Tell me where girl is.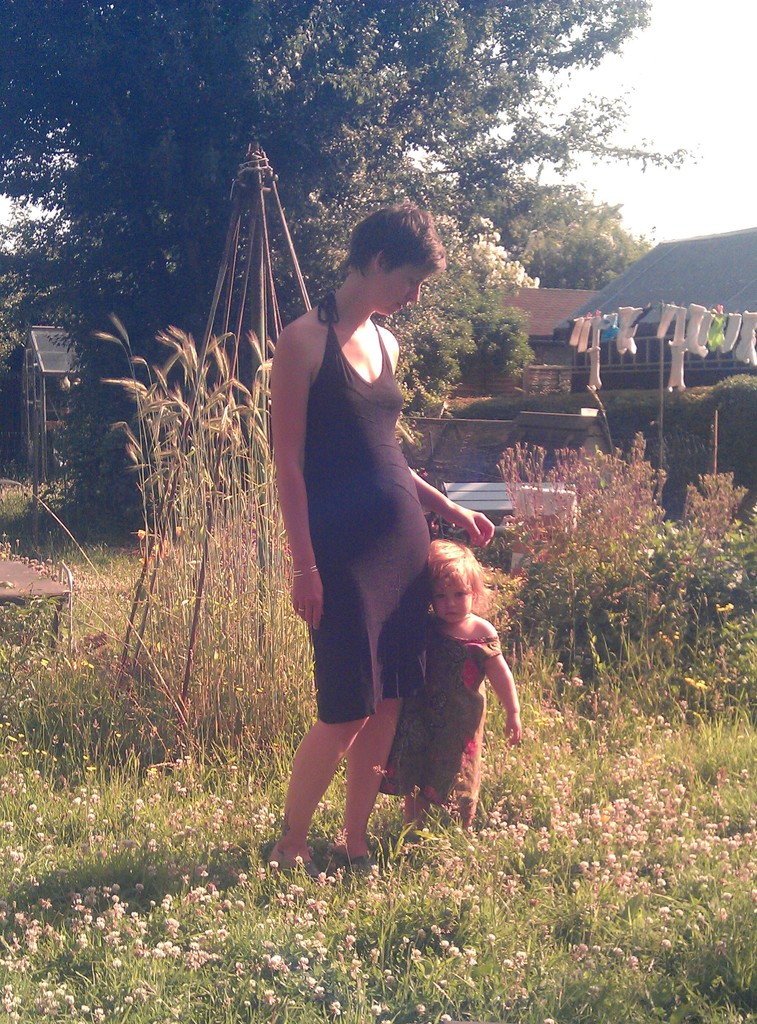
girl is at 372,538,529,848.
